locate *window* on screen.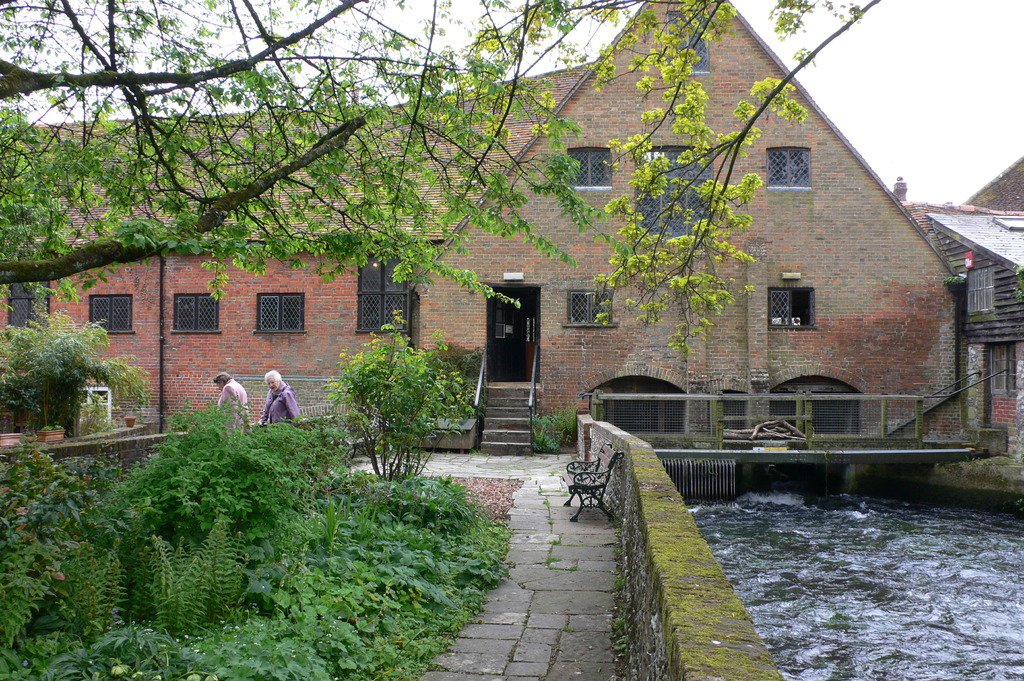
On screen at box=[989, 343, 1016, 390].
